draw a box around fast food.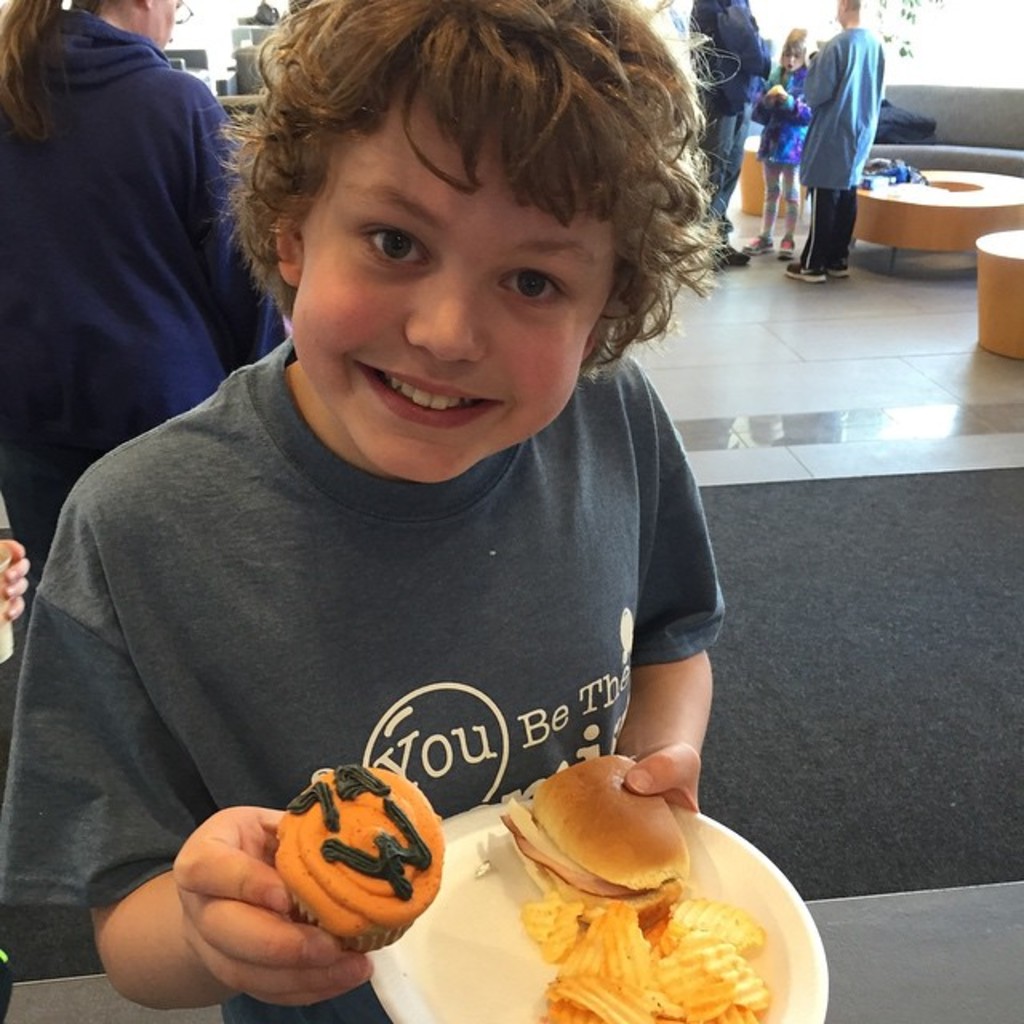
(x1=275, y1=770, x2=450, y2=957).
